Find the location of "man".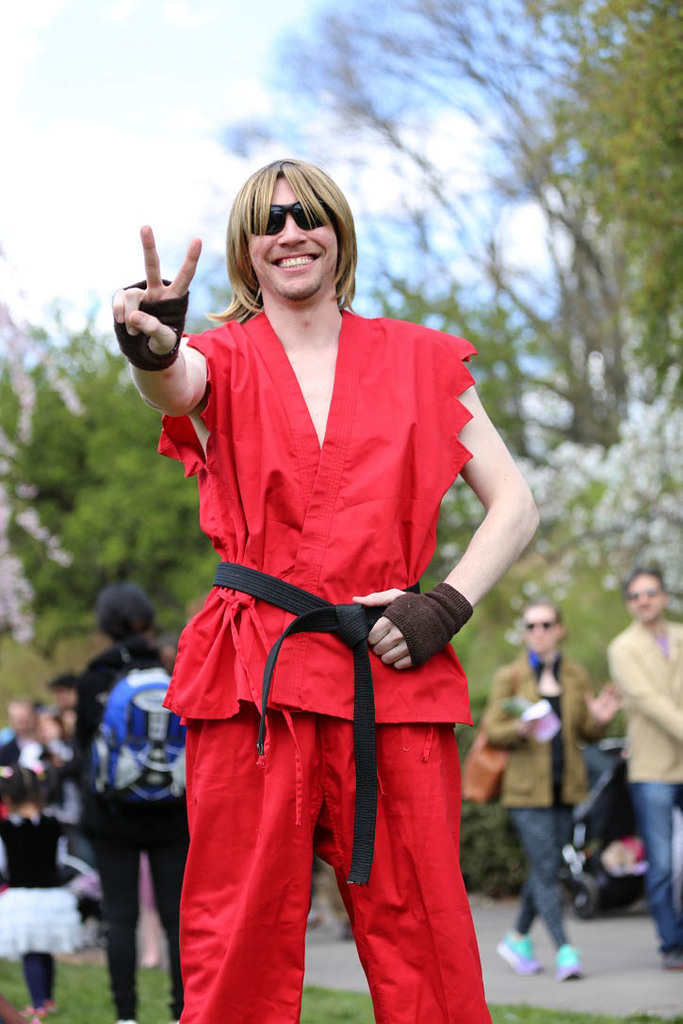
Location: (605, 556, 682, 970).
